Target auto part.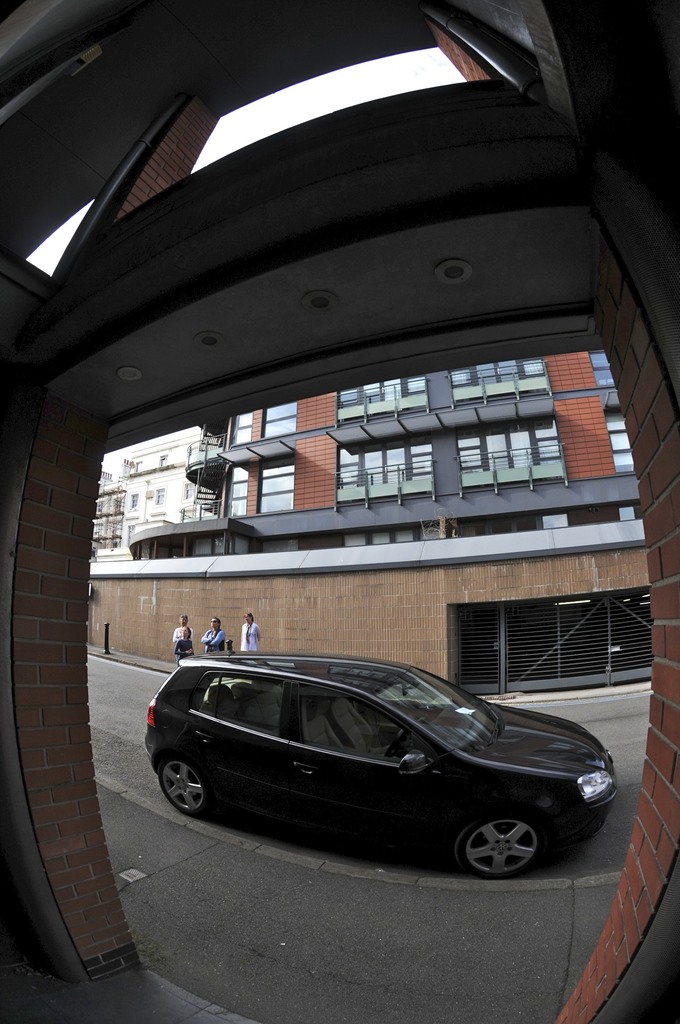
Target region: [left=136, top=652, right=621, bottom=876].
